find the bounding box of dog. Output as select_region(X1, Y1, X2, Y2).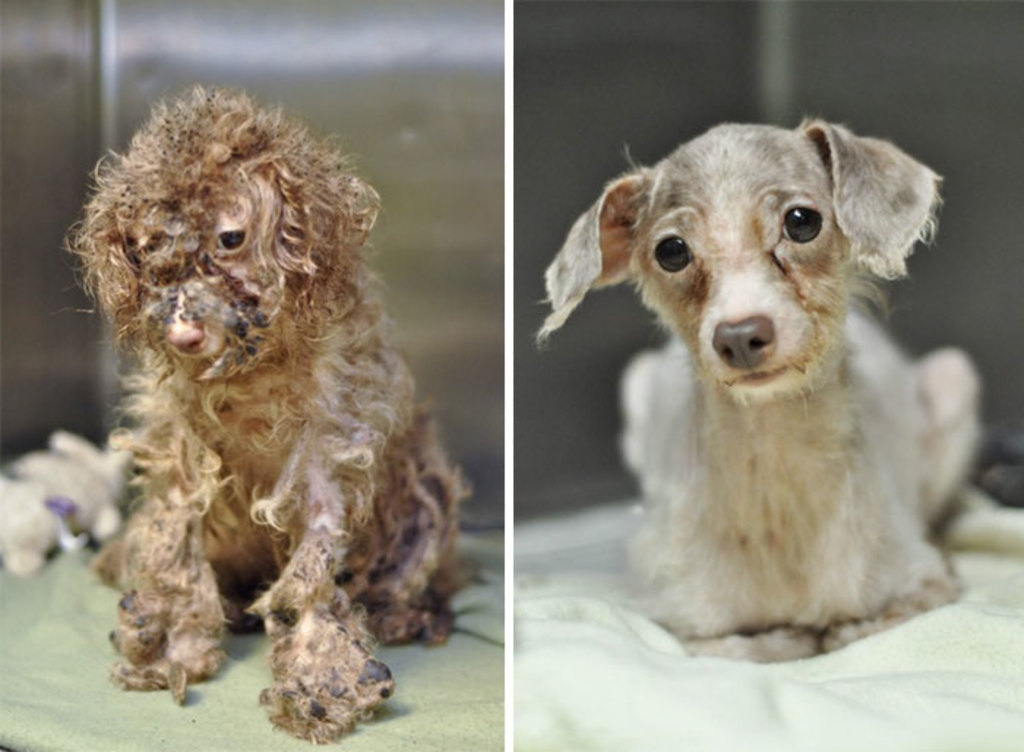
select_region(66, 80, 477, 736).
